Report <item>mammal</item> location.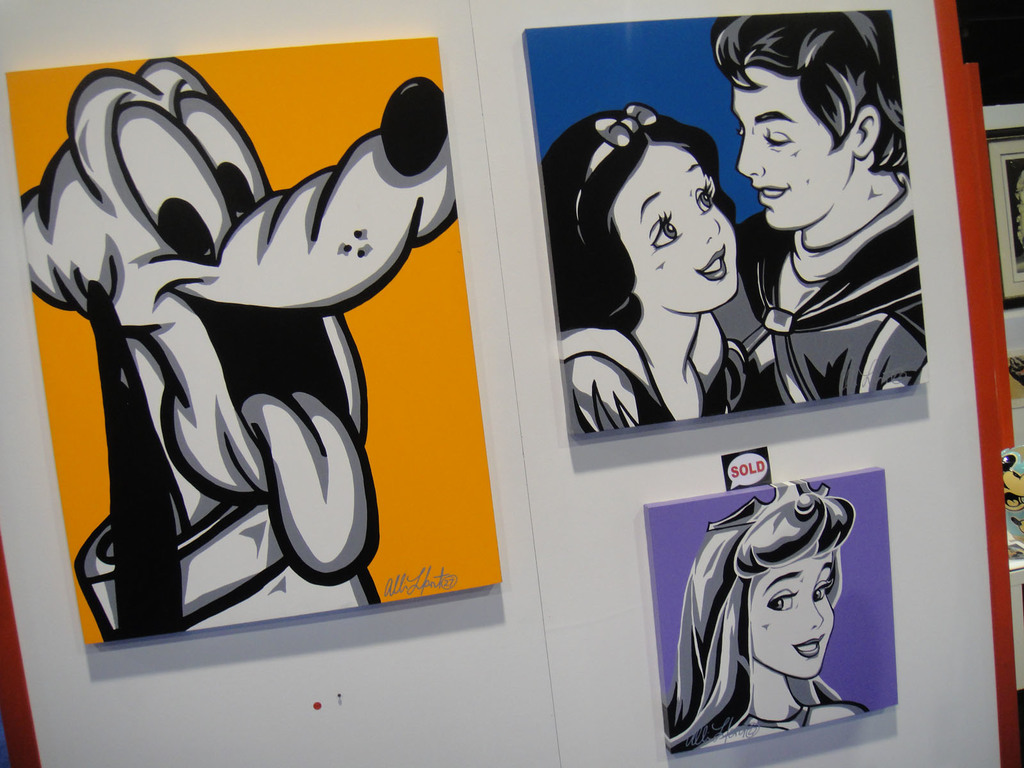
Report: x1=542 y1=100 x2=784 y2=438.
